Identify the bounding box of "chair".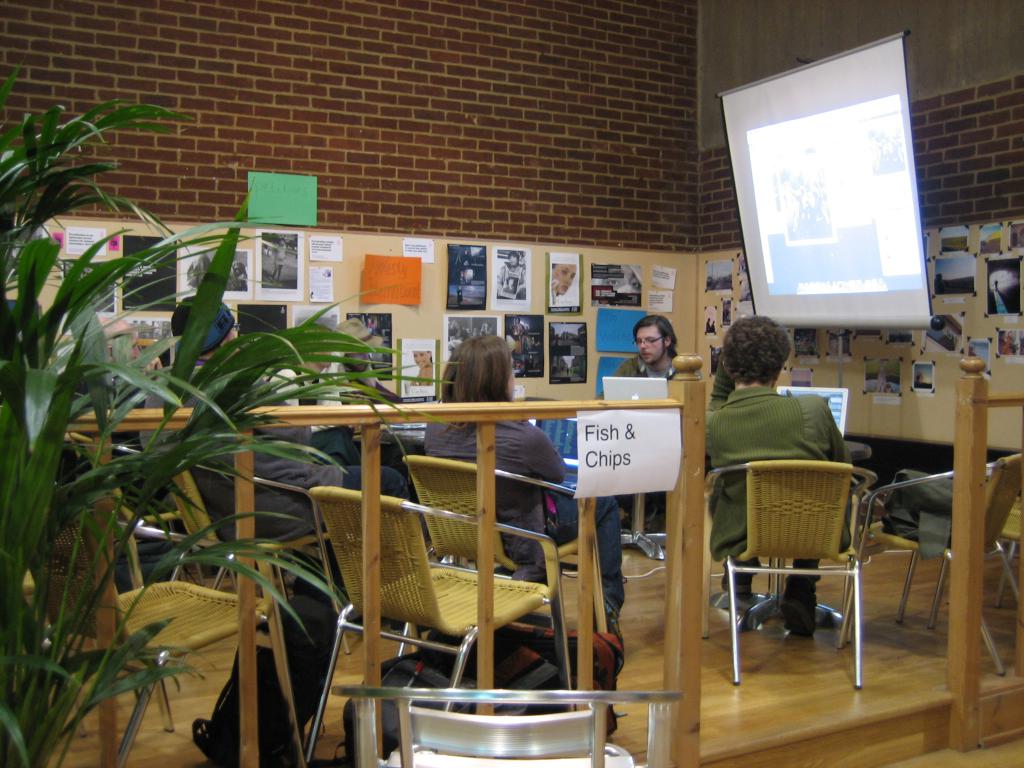
[28,495,308,767].
